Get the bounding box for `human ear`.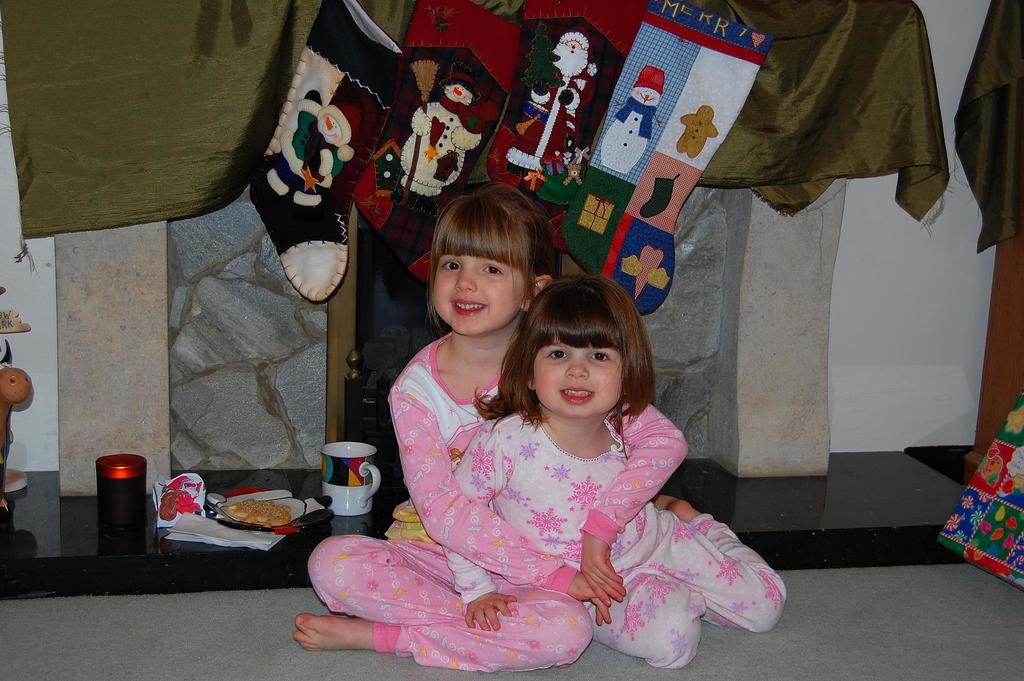
620/386/631/411.
